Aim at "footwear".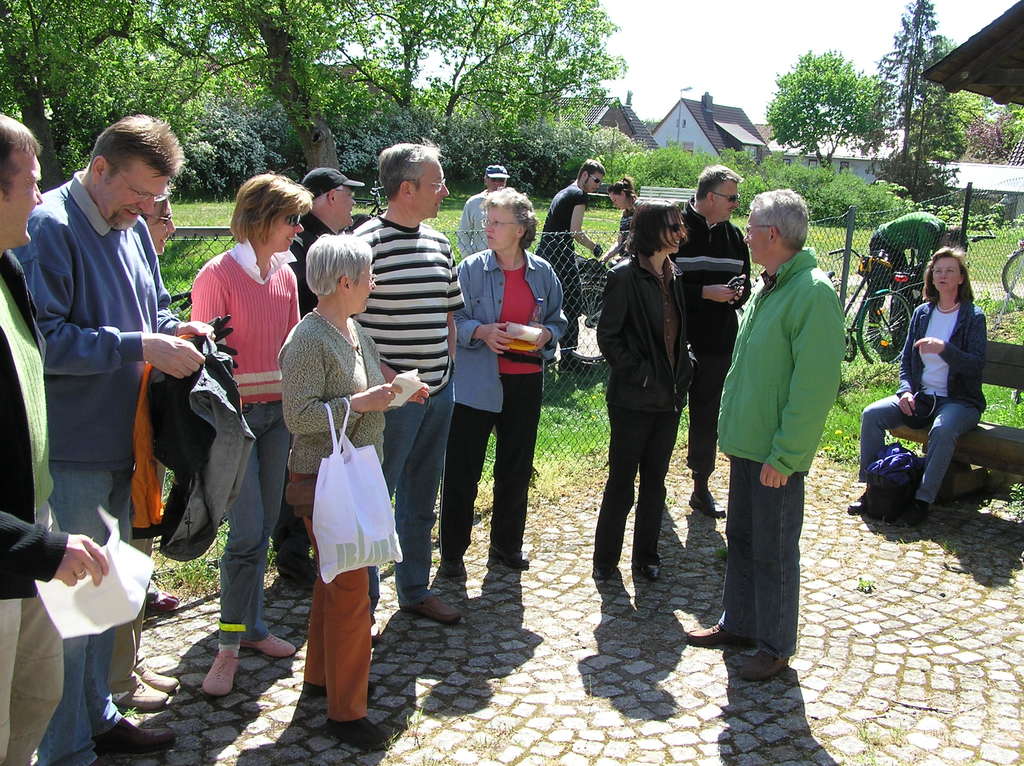
Aimed at select_region(143, 587, 178, 618).
